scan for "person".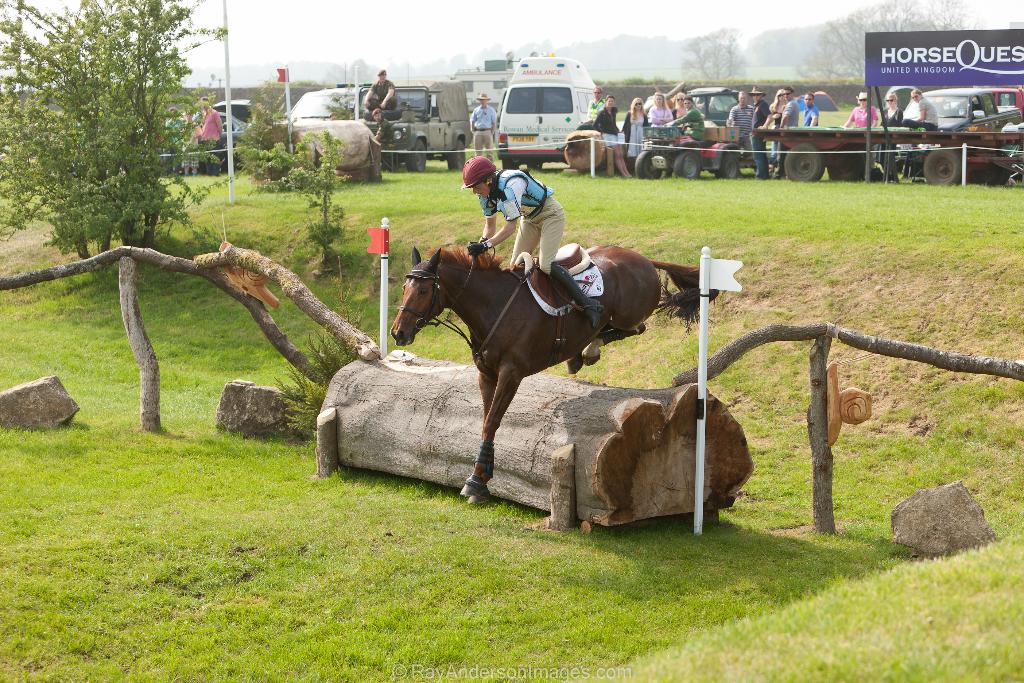
Scan result: x1=586, y1=99, x2=629, y2=175.
